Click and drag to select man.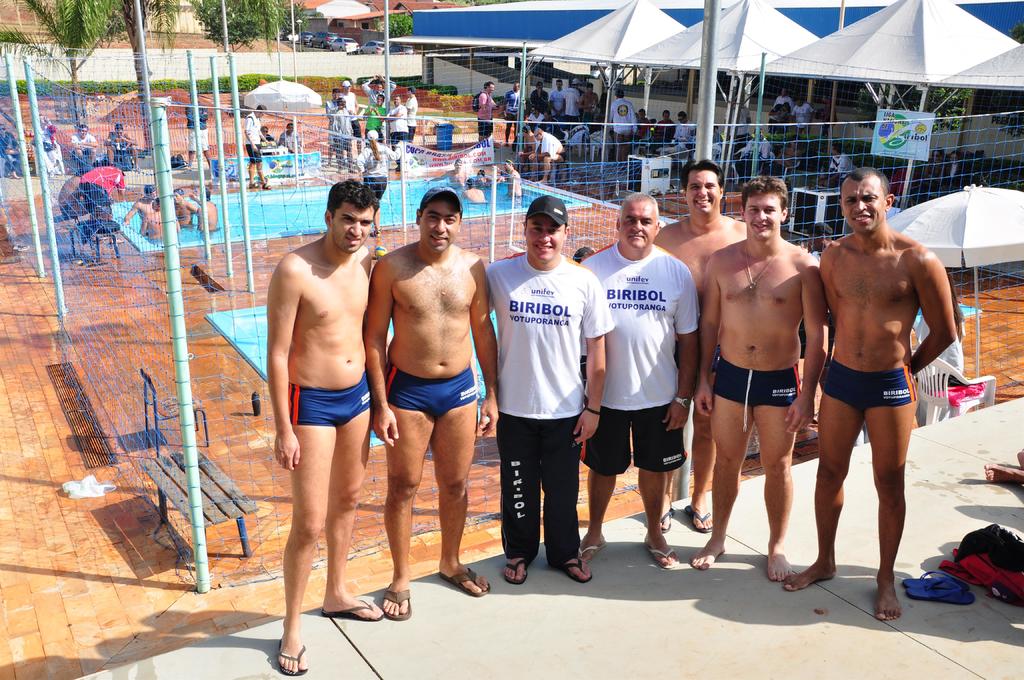
Selection: <region>184, 185, 221, 232</region>.
